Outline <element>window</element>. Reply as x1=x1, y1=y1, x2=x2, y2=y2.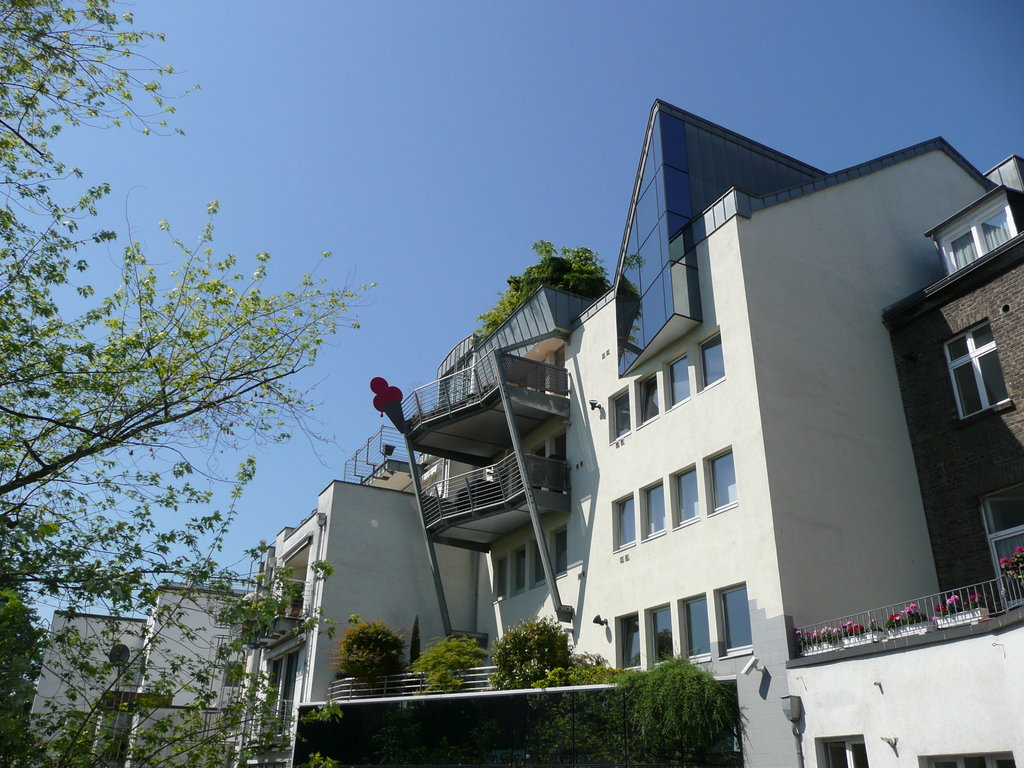
x1=664, y1=352, x2=696, y2=415.
